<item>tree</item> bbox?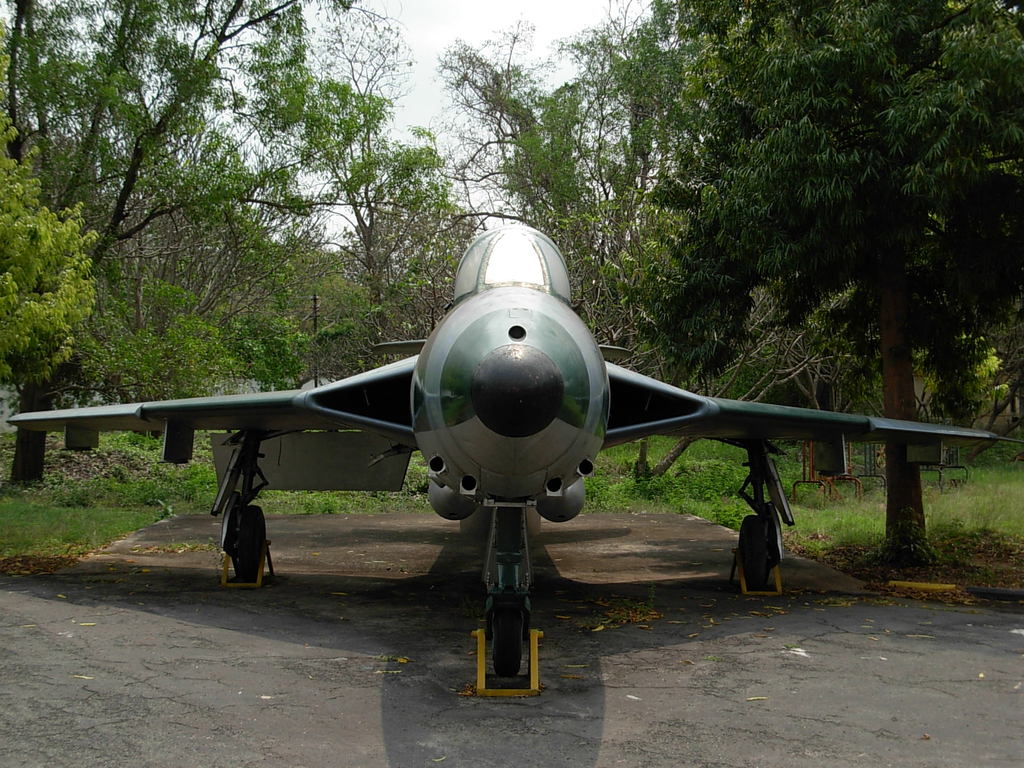
[0,109,100,386]
